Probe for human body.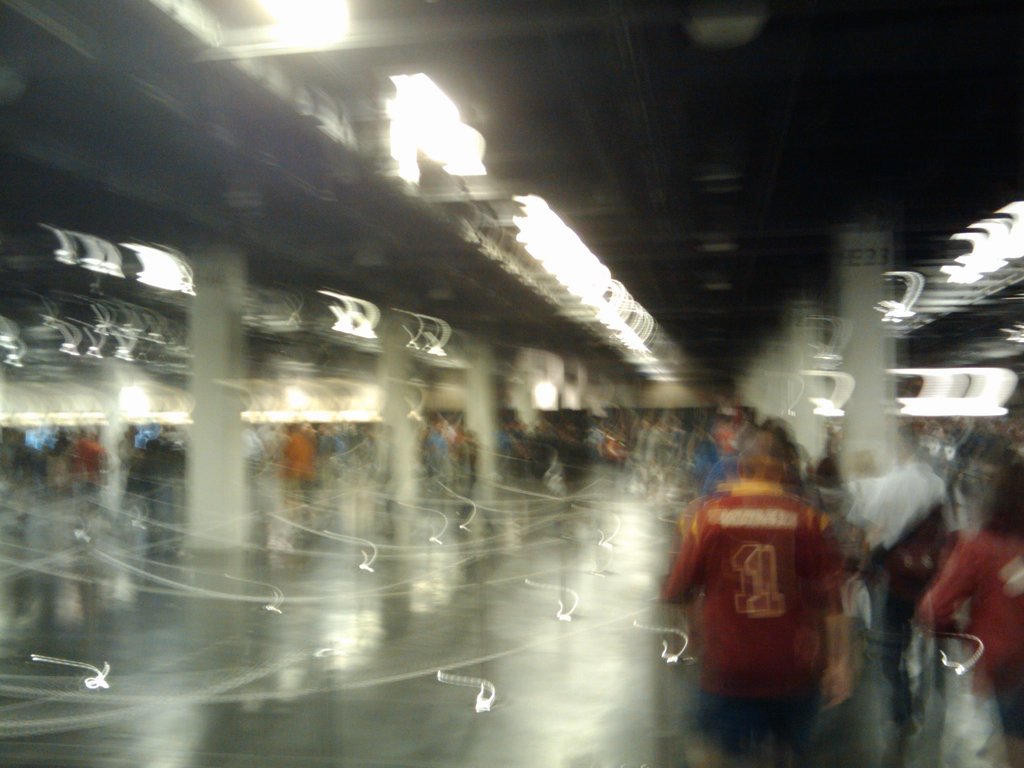
Probe result: <box>897,420,1023,535</box>.
